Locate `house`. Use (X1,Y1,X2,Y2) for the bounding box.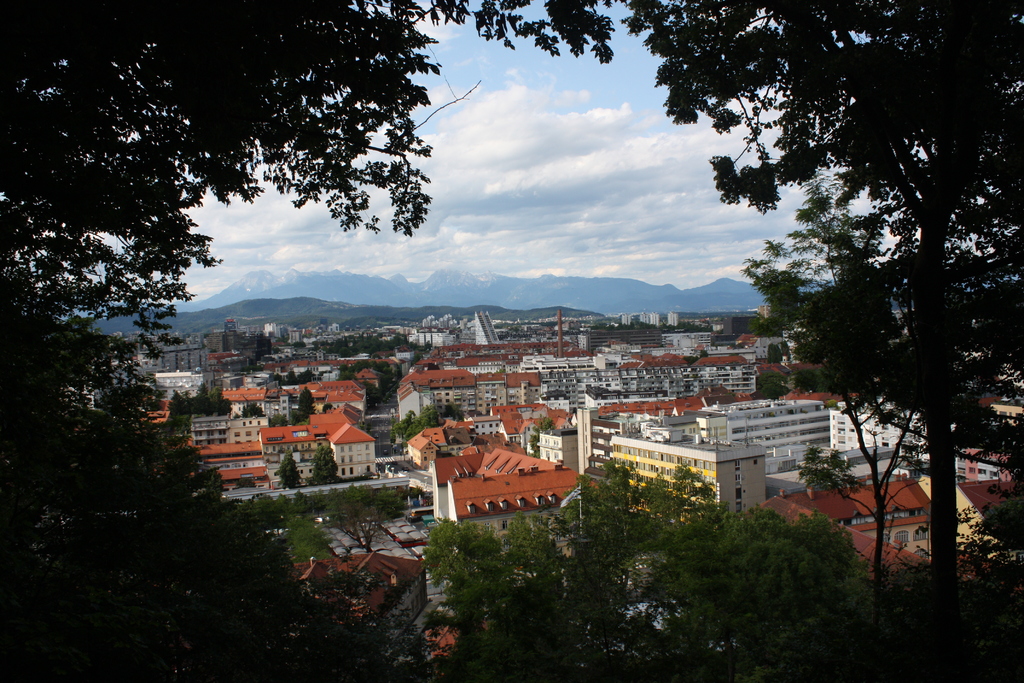
(420,313,447,333).
